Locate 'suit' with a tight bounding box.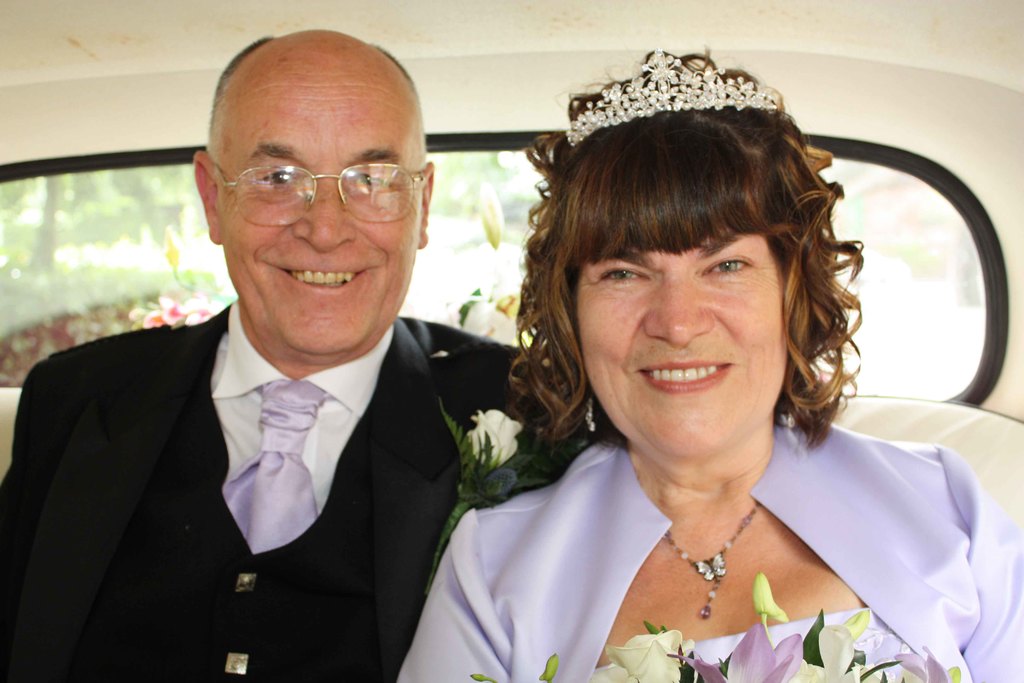
Rect(0, 308, 612, 680).
